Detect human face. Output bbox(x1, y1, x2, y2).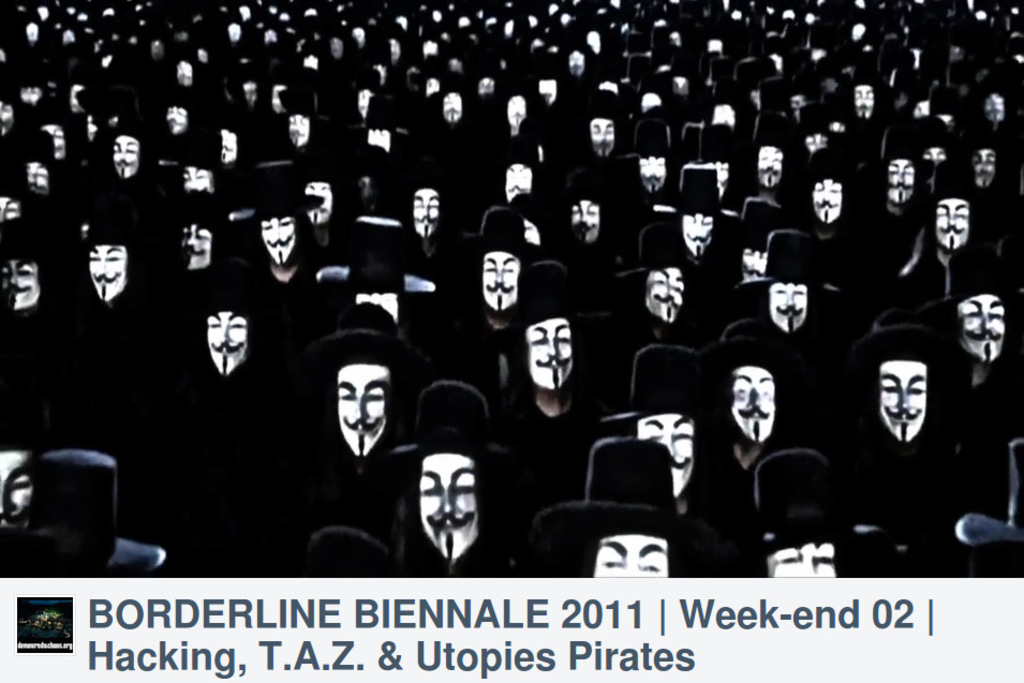
bbox(531, 321, 575, 392).
